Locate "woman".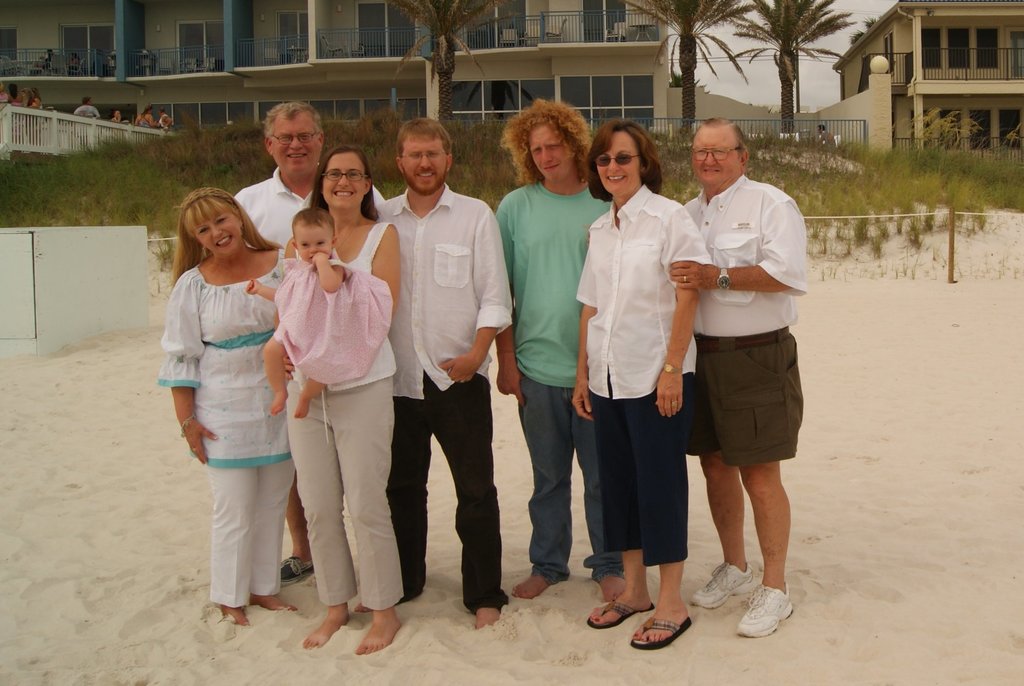
Bounding box: rect(272, 145, 406, 656).
